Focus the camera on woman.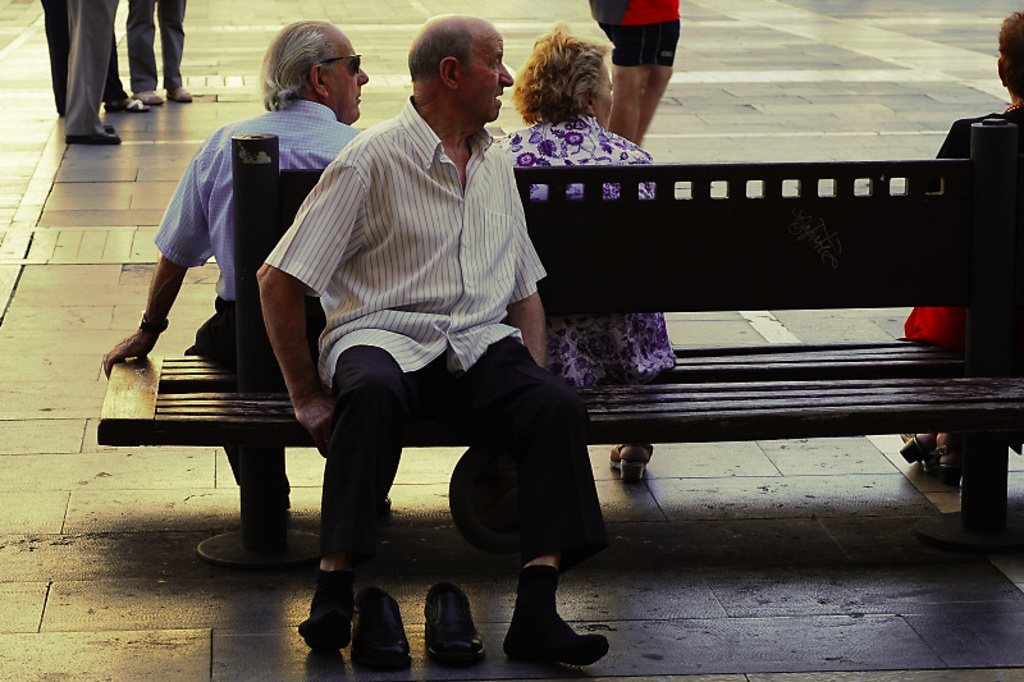
Focus region: (x1=896, y1=9, x2=1023, y2=481).
